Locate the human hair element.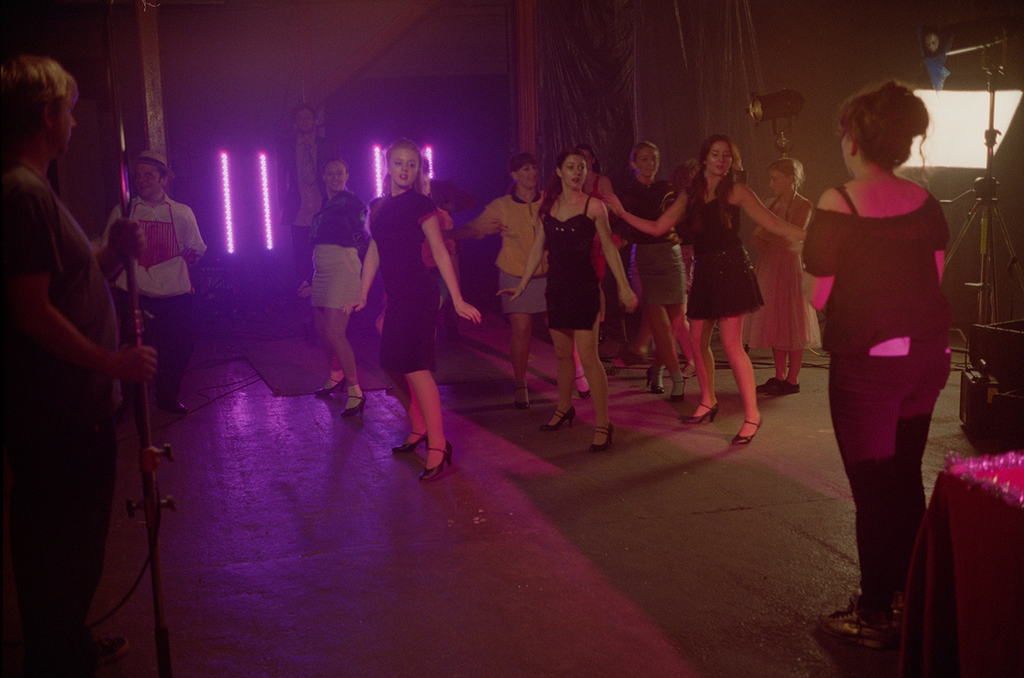
Element bbox: x1=154, y1=164, x2=163, y2=179.
